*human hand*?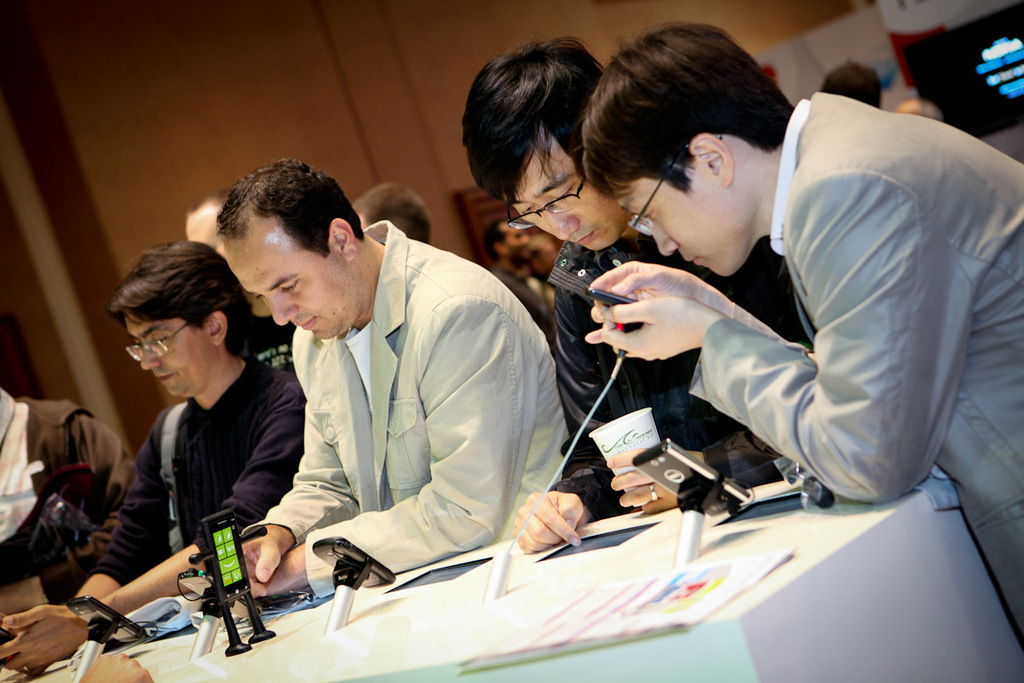
(80,650,154,682)
